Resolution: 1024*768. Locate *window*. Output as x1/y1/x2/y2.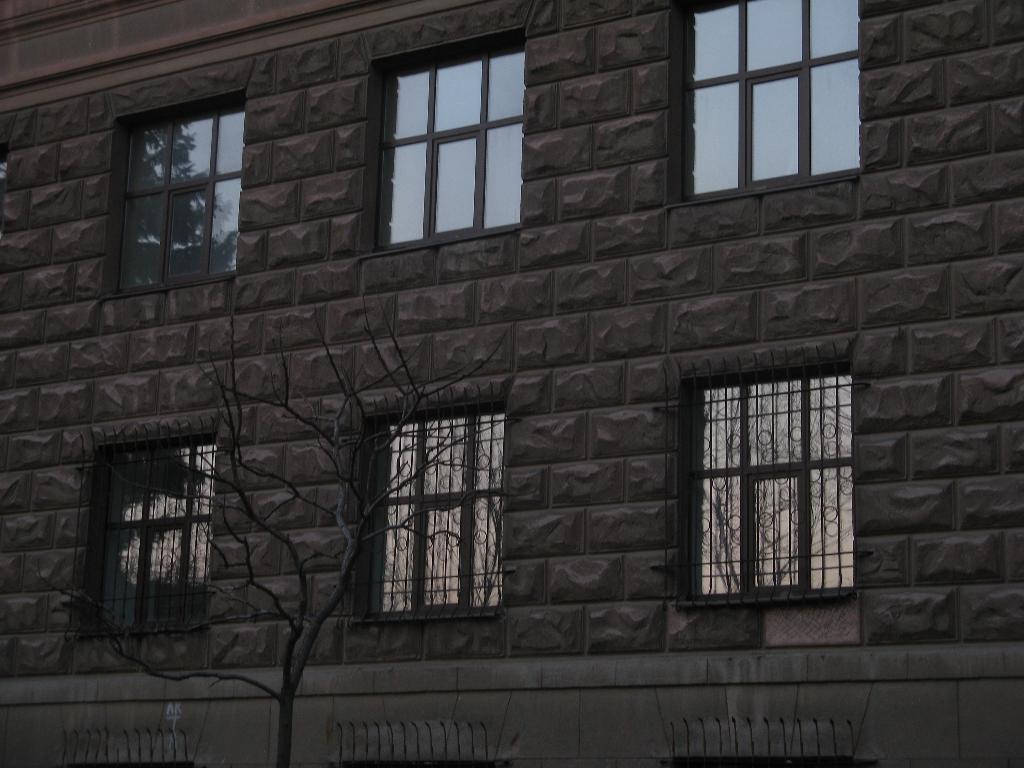
117/113/251/281.
